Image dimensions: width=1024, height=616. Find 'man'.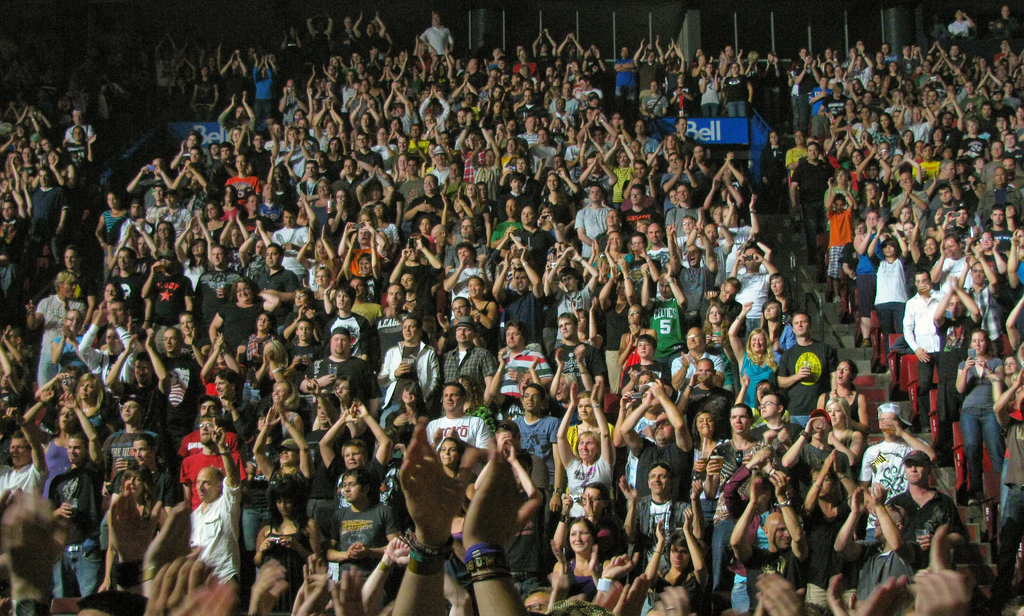
detection(319, 285, 371, 354).
